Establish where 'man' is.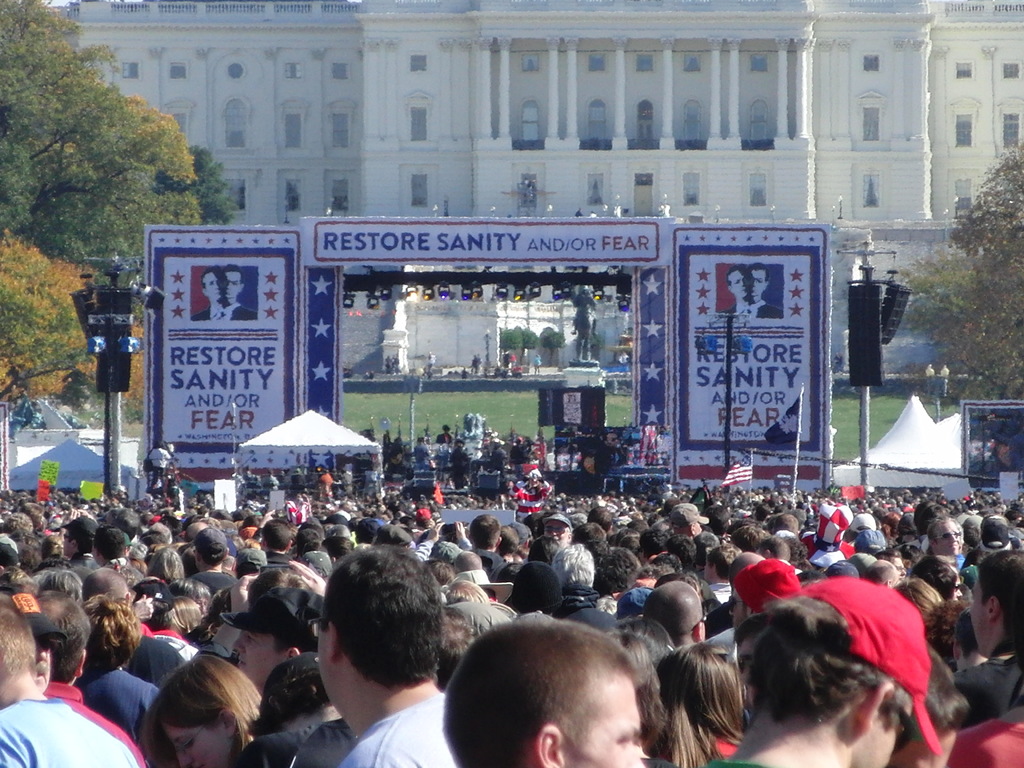
Established at box(843, 554, 877, 574).
